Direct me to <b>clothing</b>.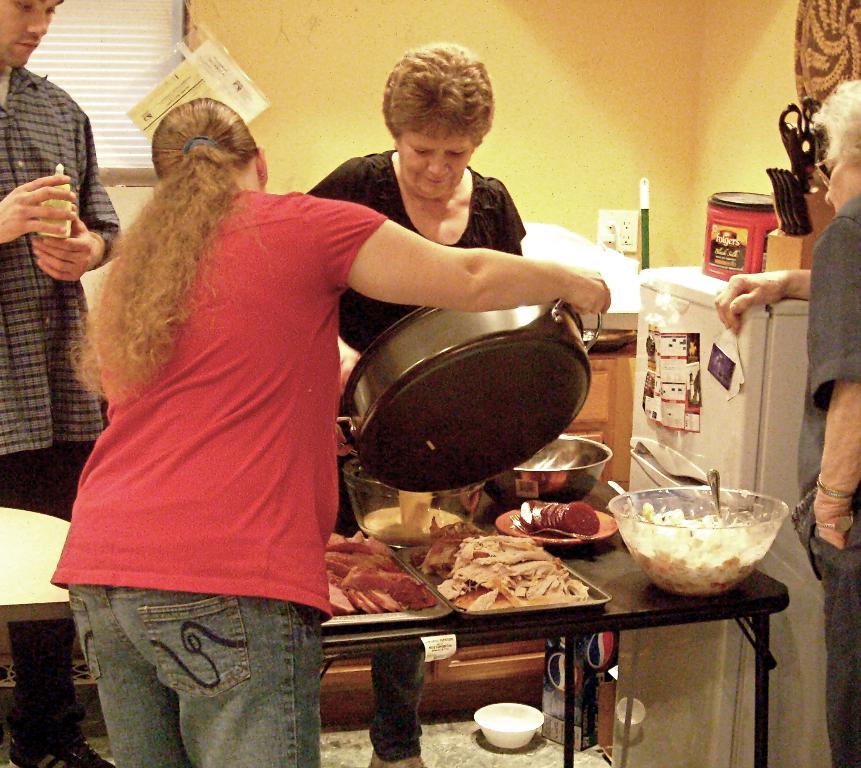
Direction: [0, 59, 121, 738].
